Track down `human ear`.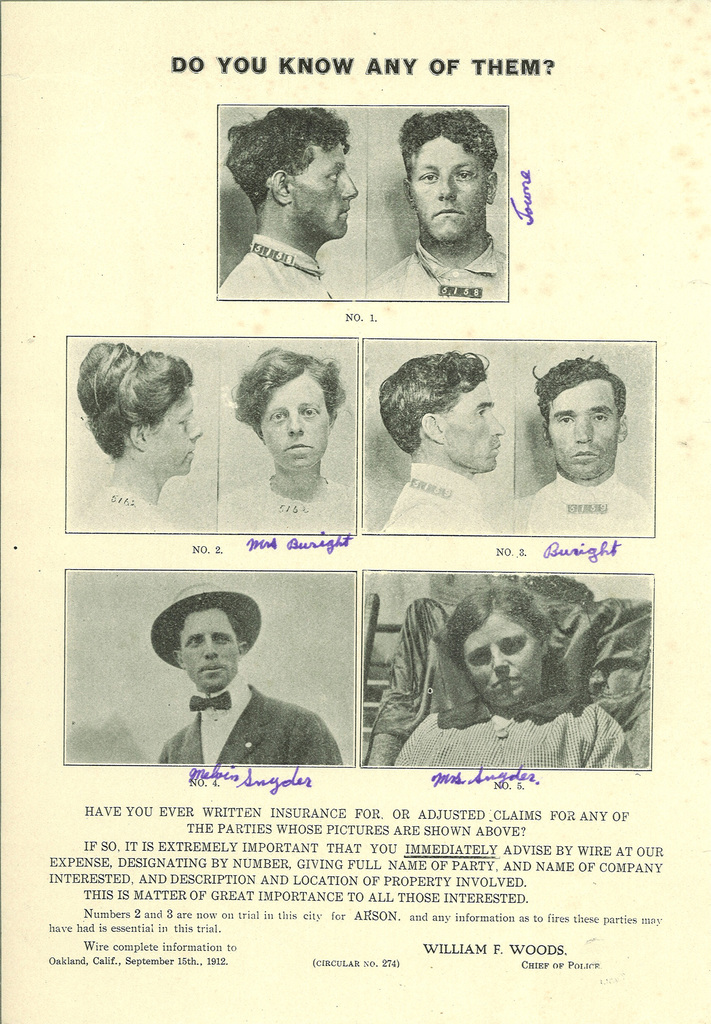
Tracked to [488, 168, 498, 202].
